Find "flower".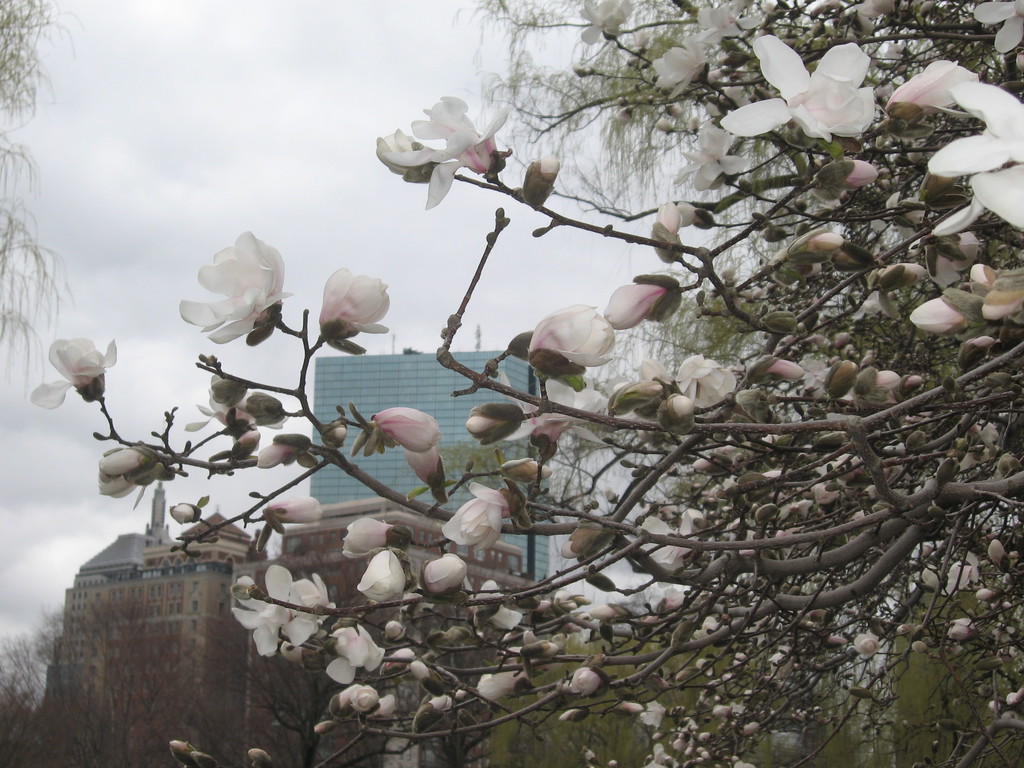
(x1=24, y1=328, x2=118, y2=412).
